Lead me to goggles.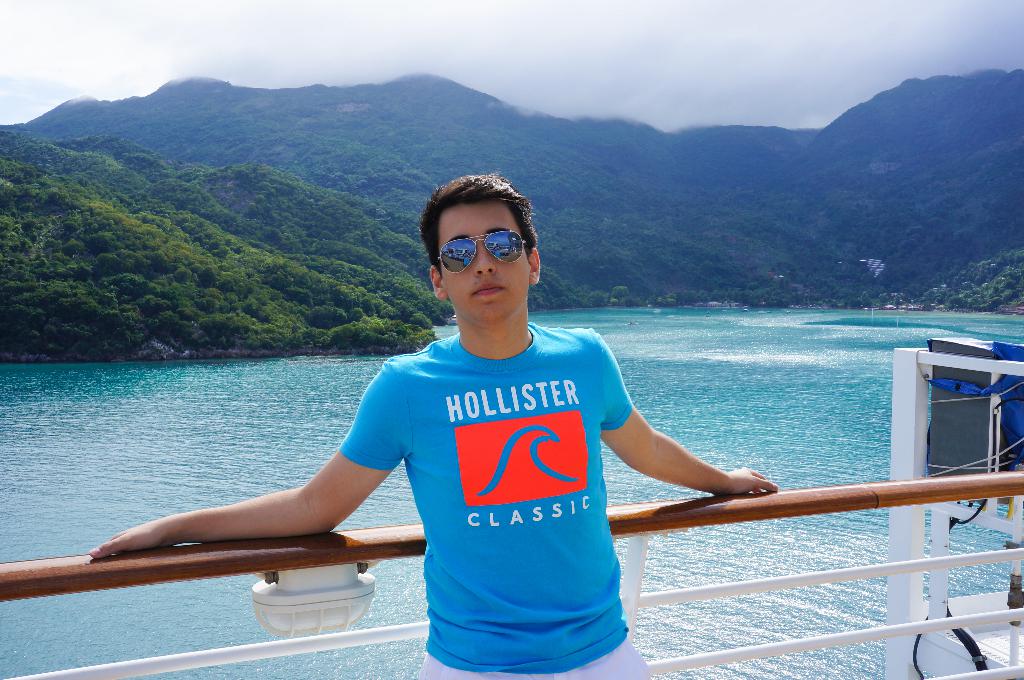
Lead to region(438, 225, 529, 274).
